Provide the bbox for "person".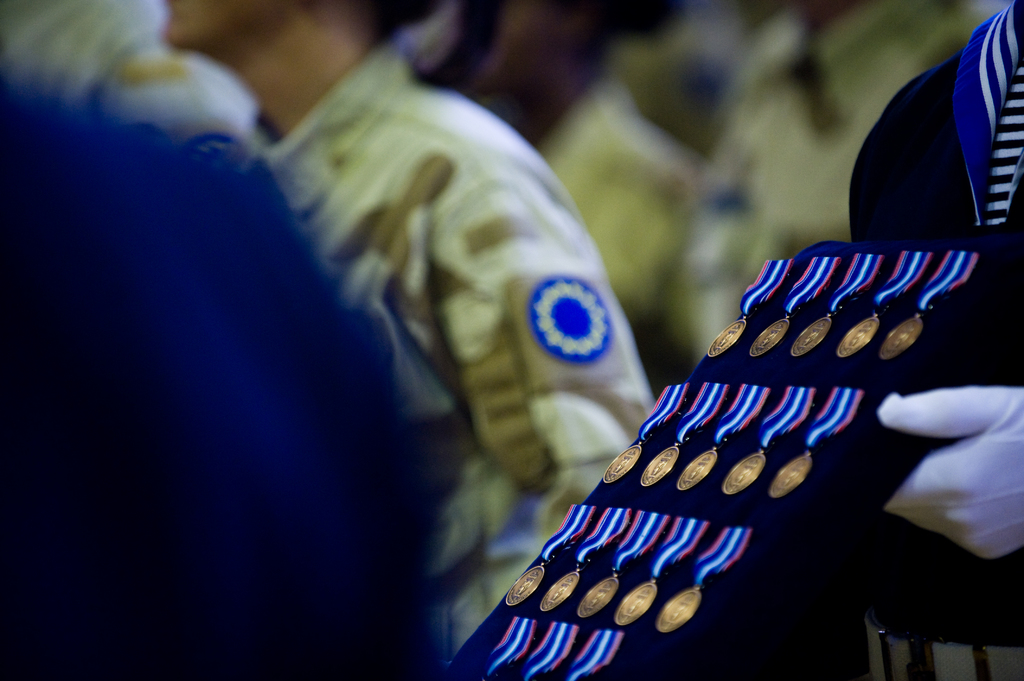
crop(164, 0, 657, 646).
